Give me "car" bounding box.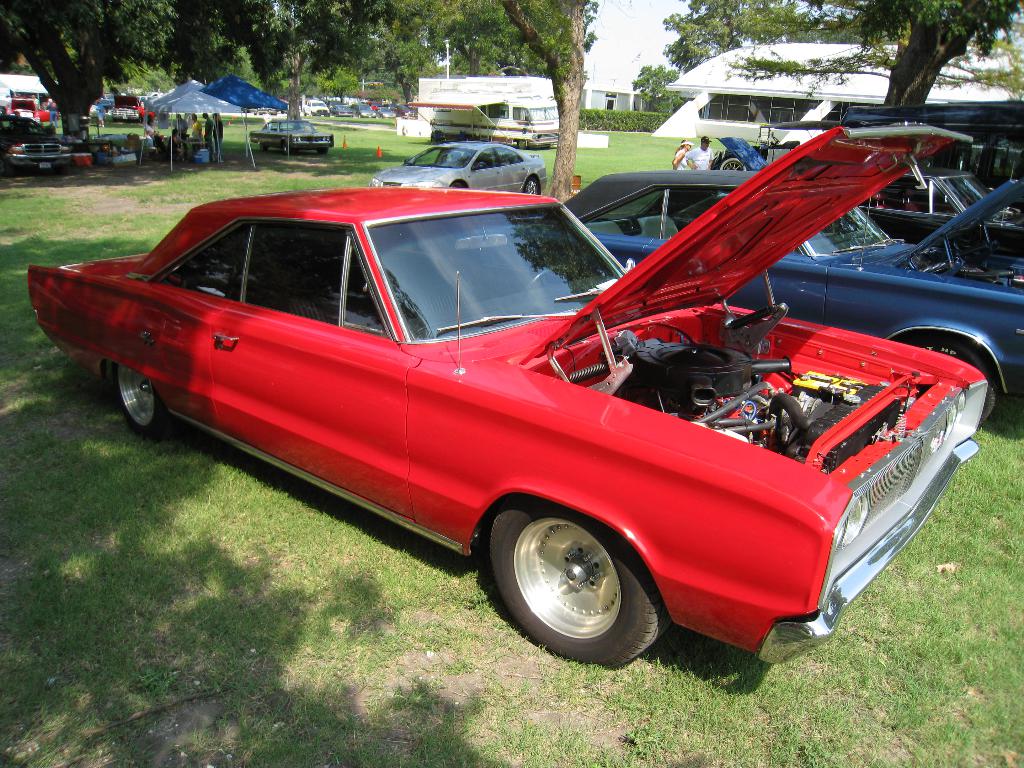
crop(372, 144, 547, 195).
